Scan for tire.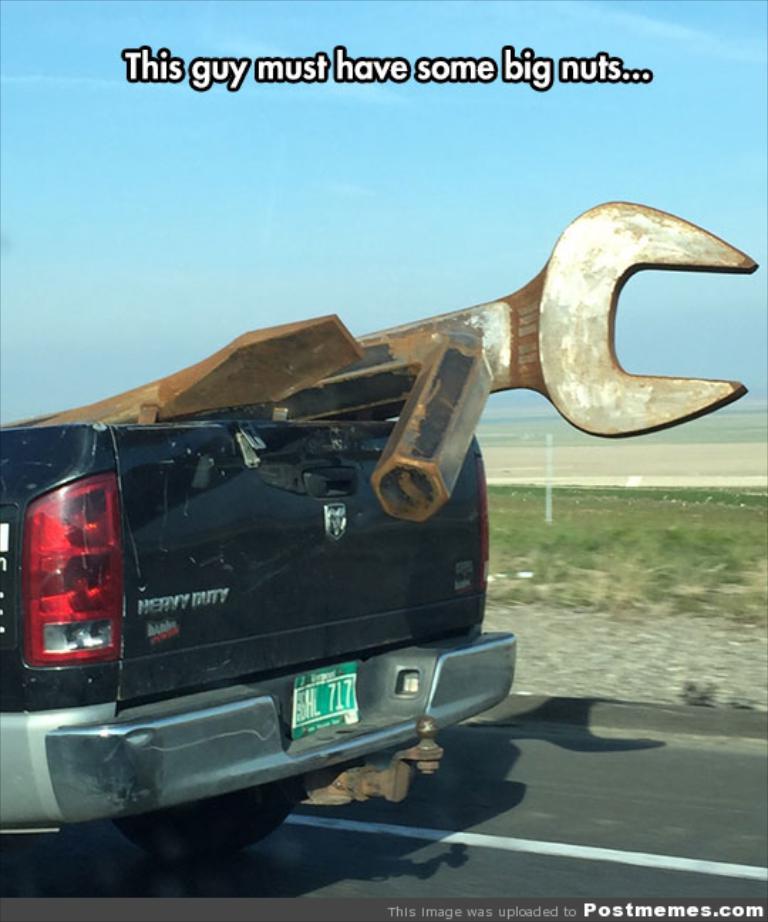
Scan result: 115/775/306/858.
